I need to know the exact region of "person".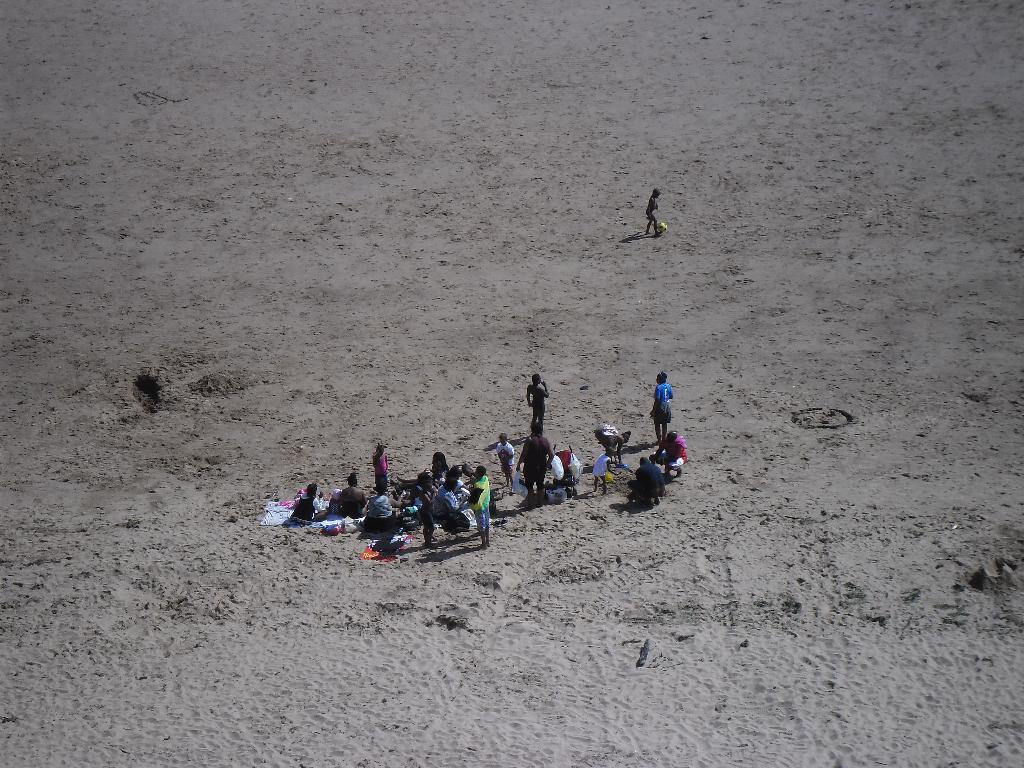
Region: {"x1": 322, "y1": 444, "x2": 490, "y2": 540}.
